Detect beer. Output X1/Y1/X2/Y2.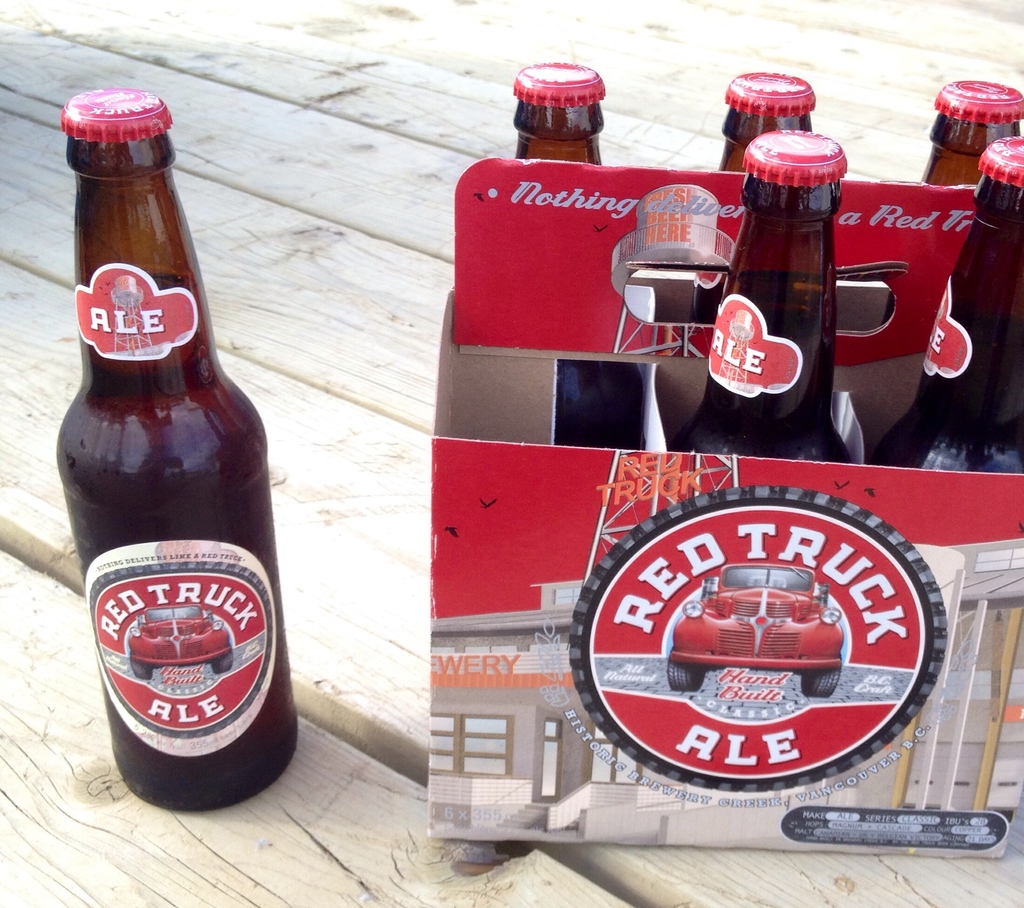
513/61/642/446.
